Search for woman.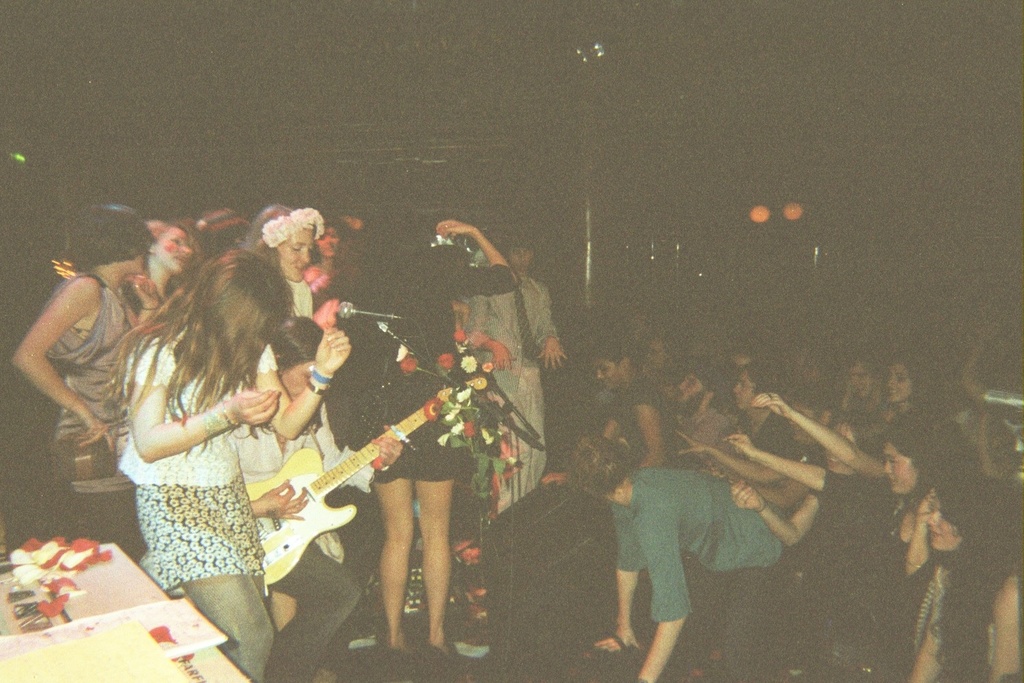
Found at 345:197:520:654.
